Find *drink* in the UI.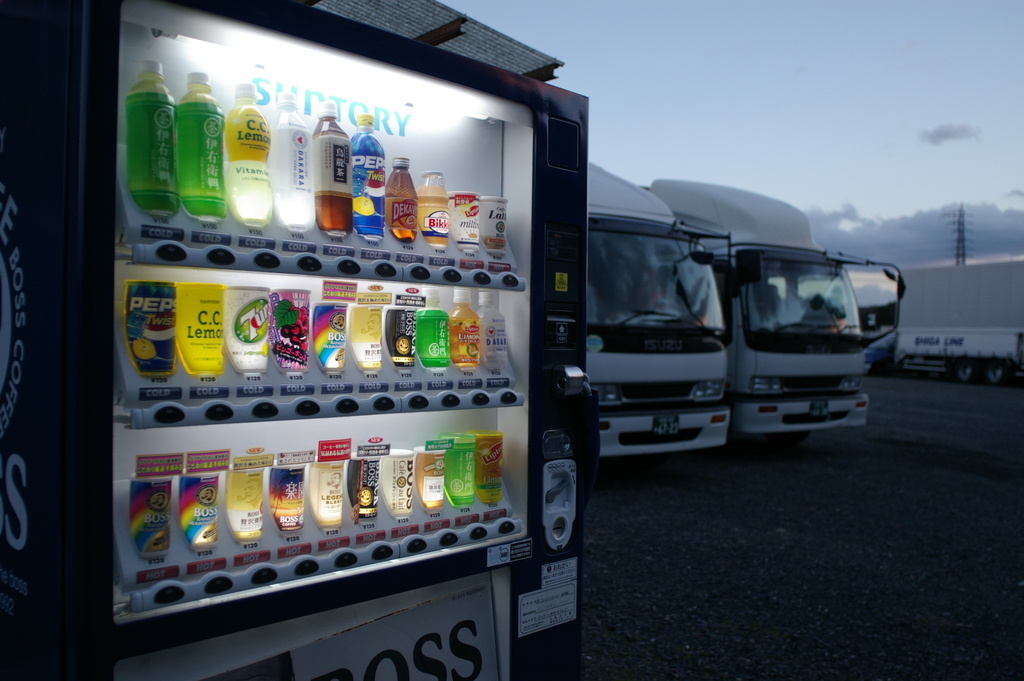
UI element at 269/94/316/233.
